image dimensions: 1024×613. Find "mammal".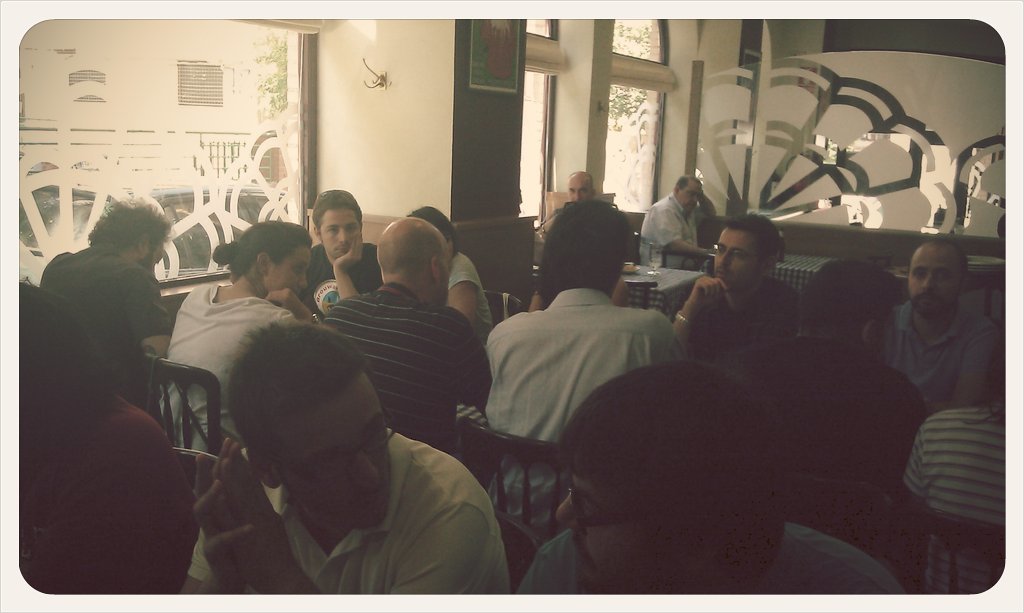
box(13, 282, 203, 593).
